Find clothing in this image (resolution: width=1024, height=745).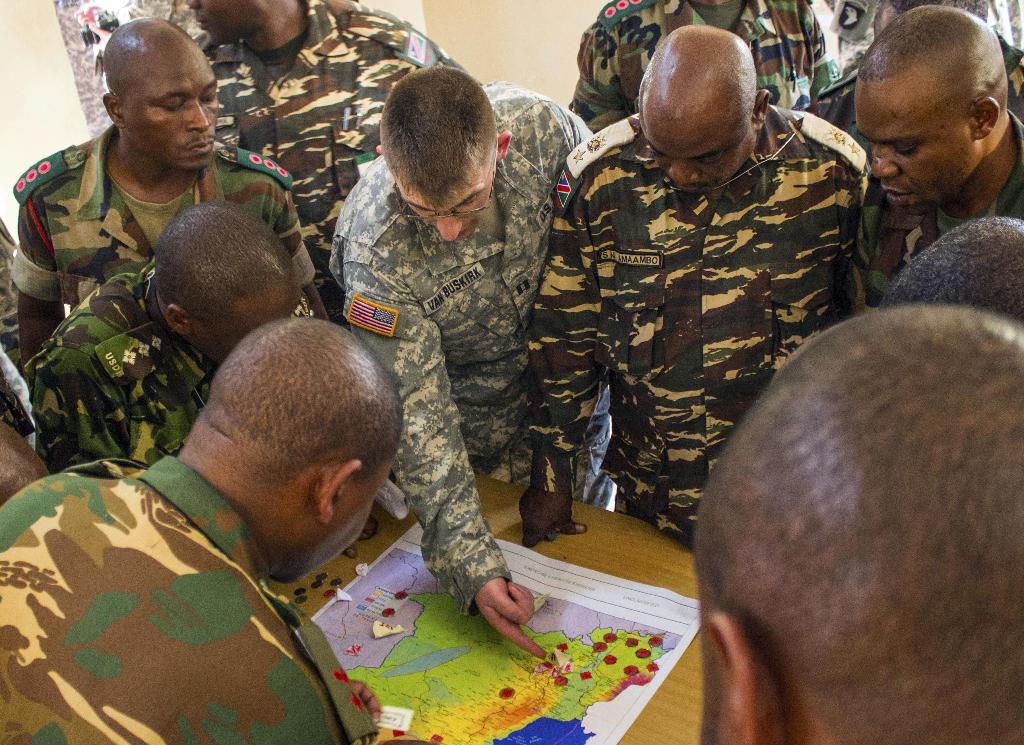
left=10, top=125, right=318, bottom=315.
